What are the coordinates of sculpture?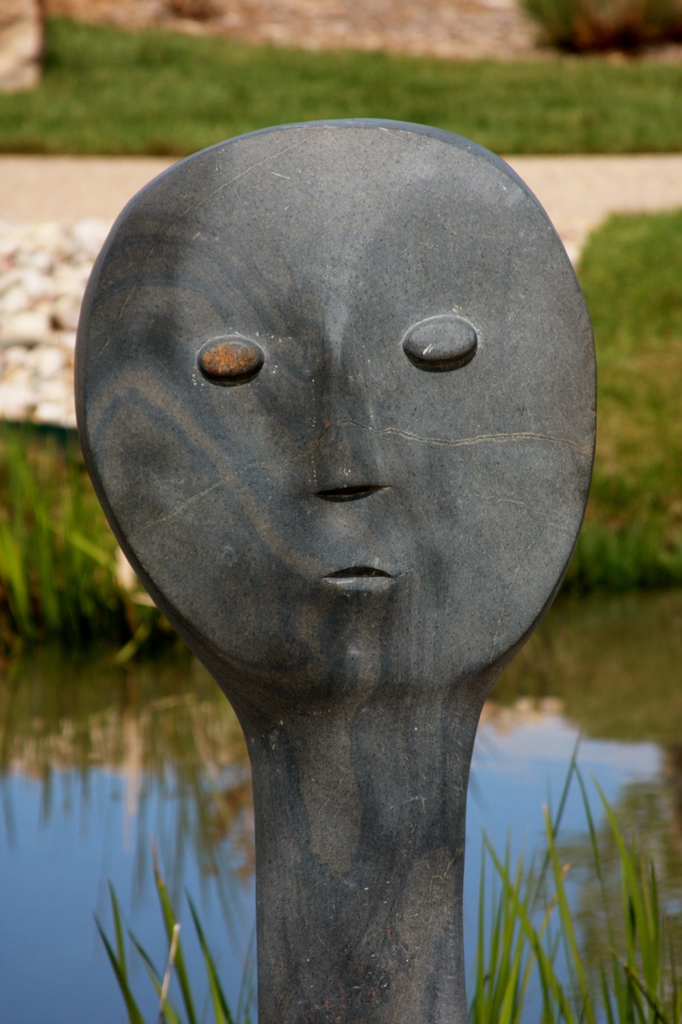
(0,74,681,1023).
